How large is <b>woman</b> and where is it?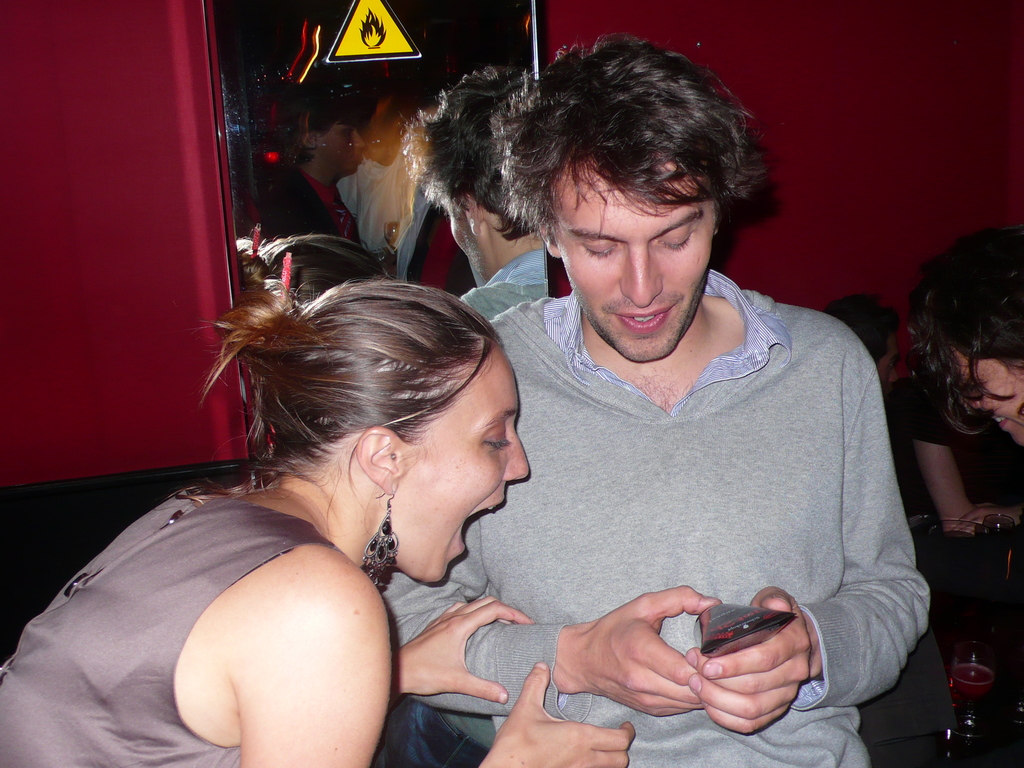
Bounding box: BBox(68, 221, 609, 758).
